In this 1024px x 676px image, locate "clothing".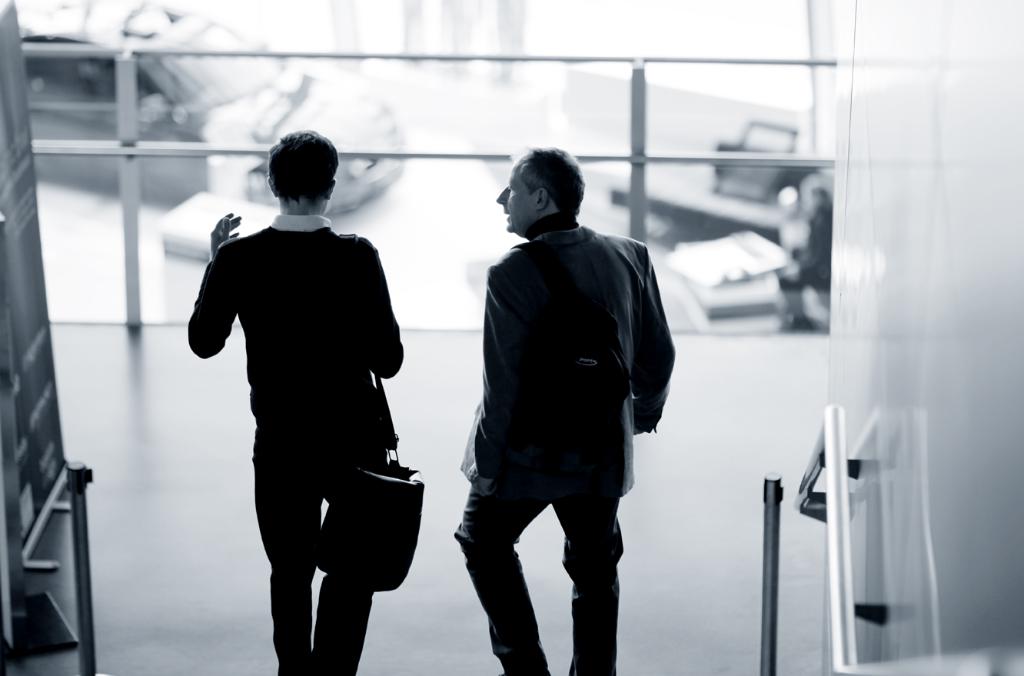
Bounding box: 454, 212, 677, 675.
